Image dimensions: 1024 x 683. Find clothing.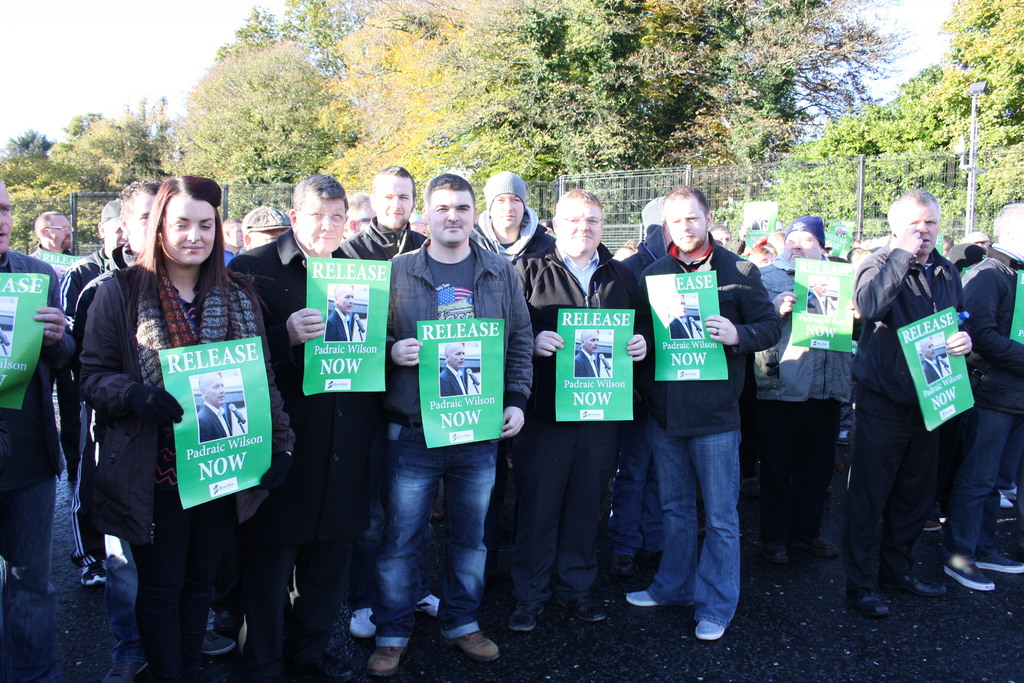
left=51, top=242, right=127, bottom=557.
